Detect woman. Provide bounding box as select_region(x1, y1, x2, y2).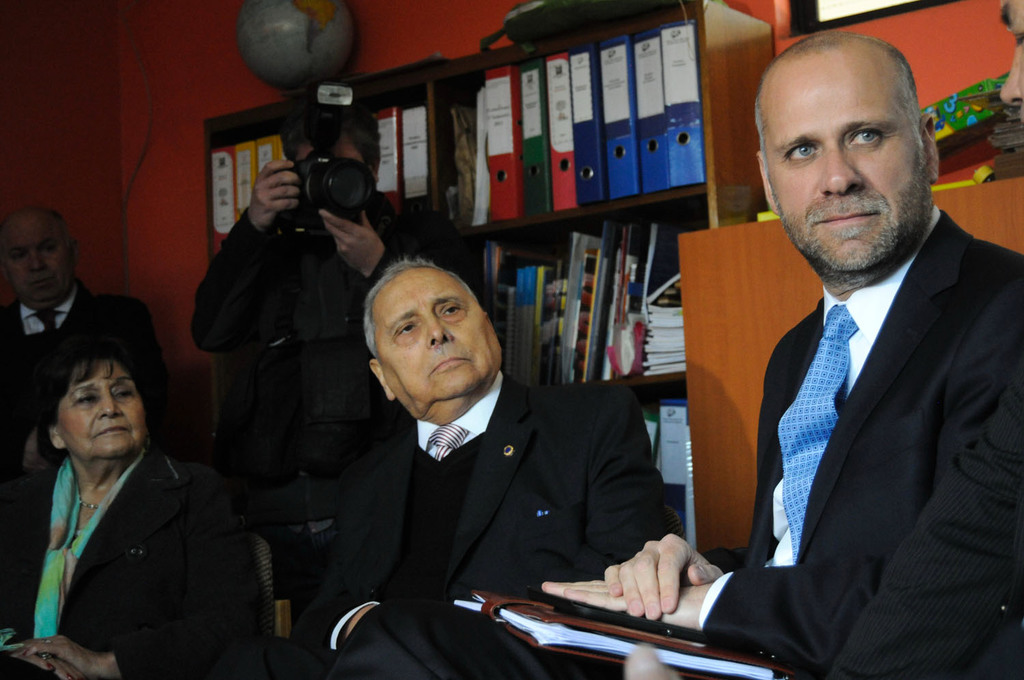
select_region(0, 313, 252, 675).
